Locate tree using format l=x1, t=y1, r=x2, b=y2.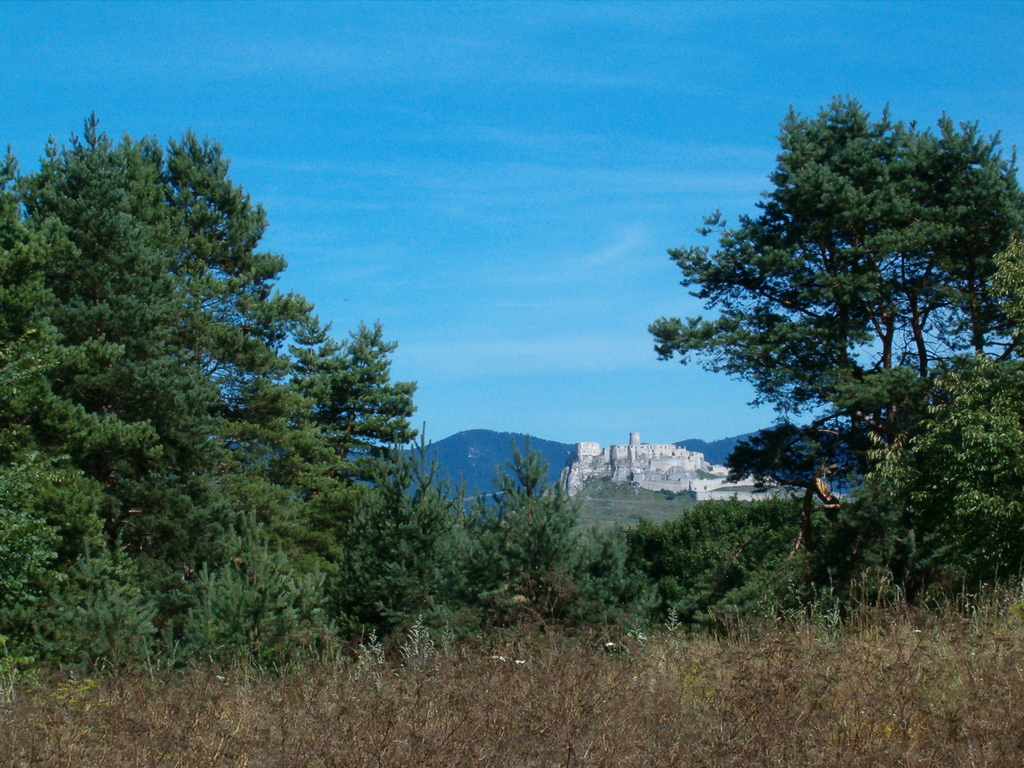
l=618, t=87, r=1023, b=491.
